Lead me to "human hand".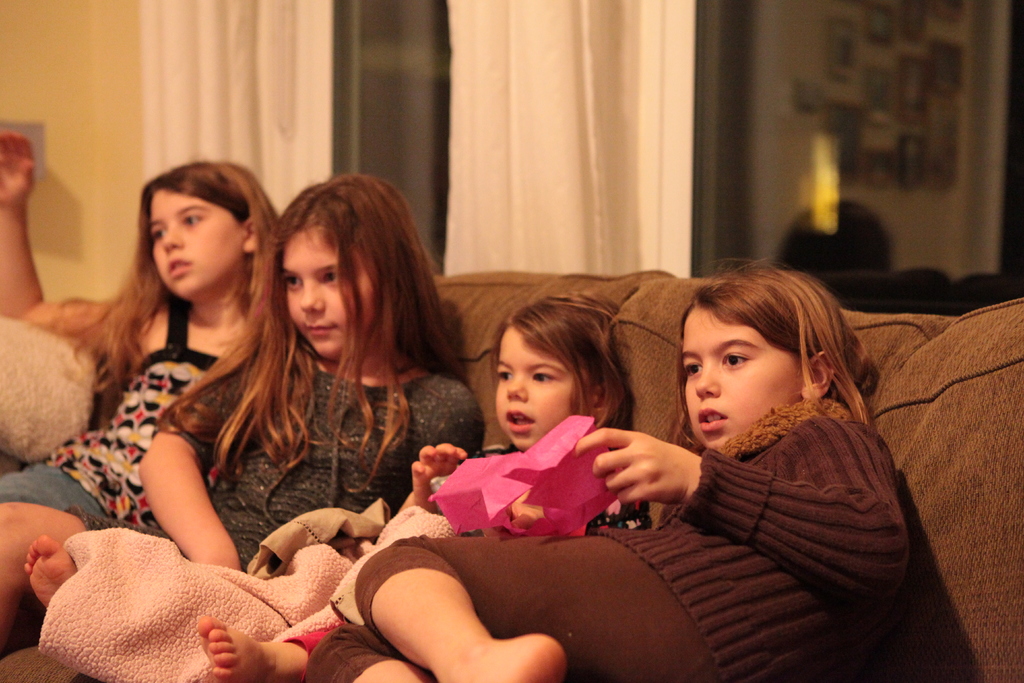
Lead to (left=481, top=495, right=548, bottom=541).
